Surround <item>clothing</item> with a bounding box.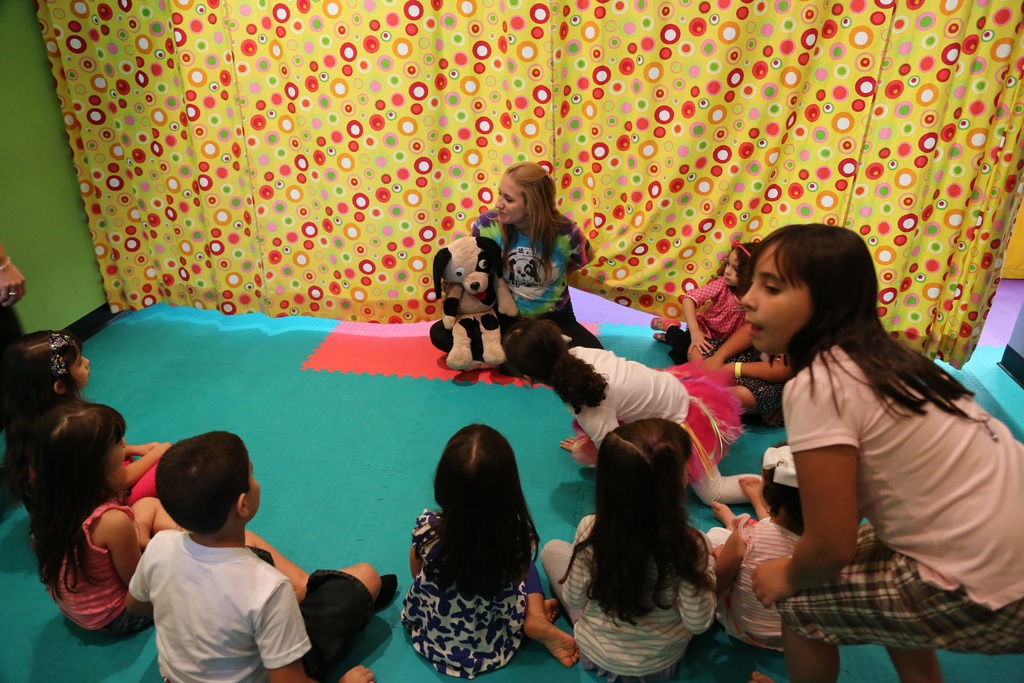
<box>472,208,605,351</box>.
